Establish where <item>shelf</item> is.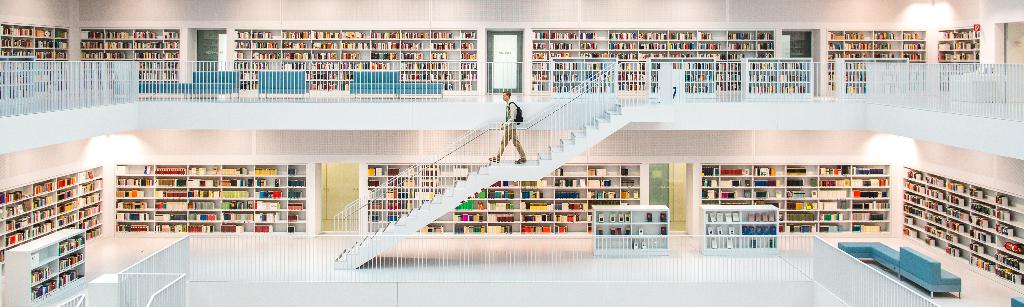
Established at bbox=(700, 29, 725, 40).
